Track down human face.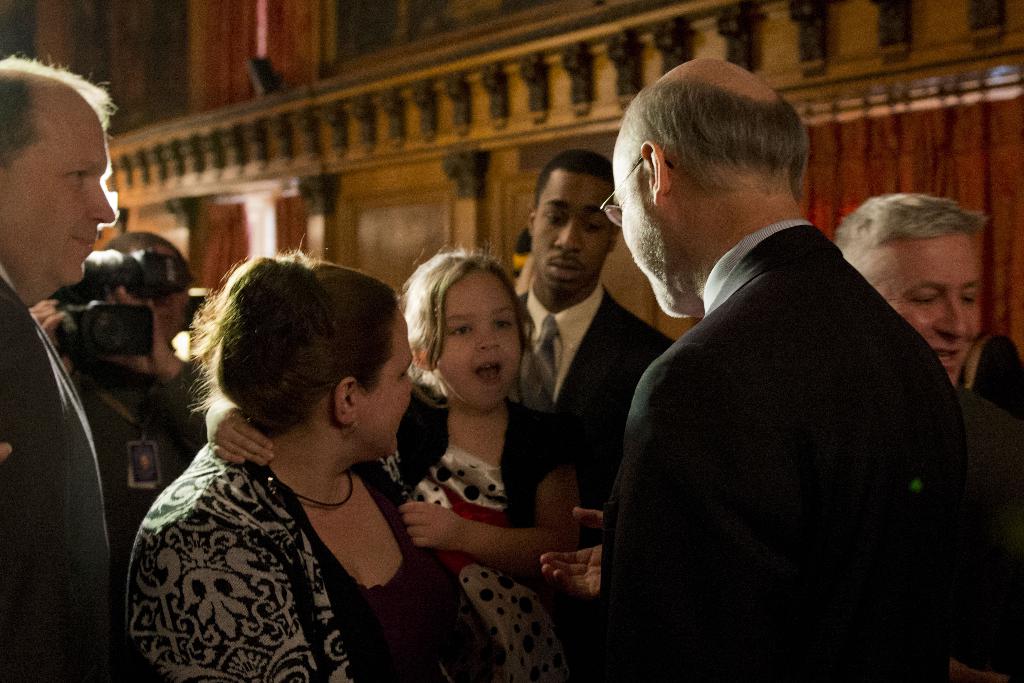
Tracked to bbox=[436, 273, 522, 404].
